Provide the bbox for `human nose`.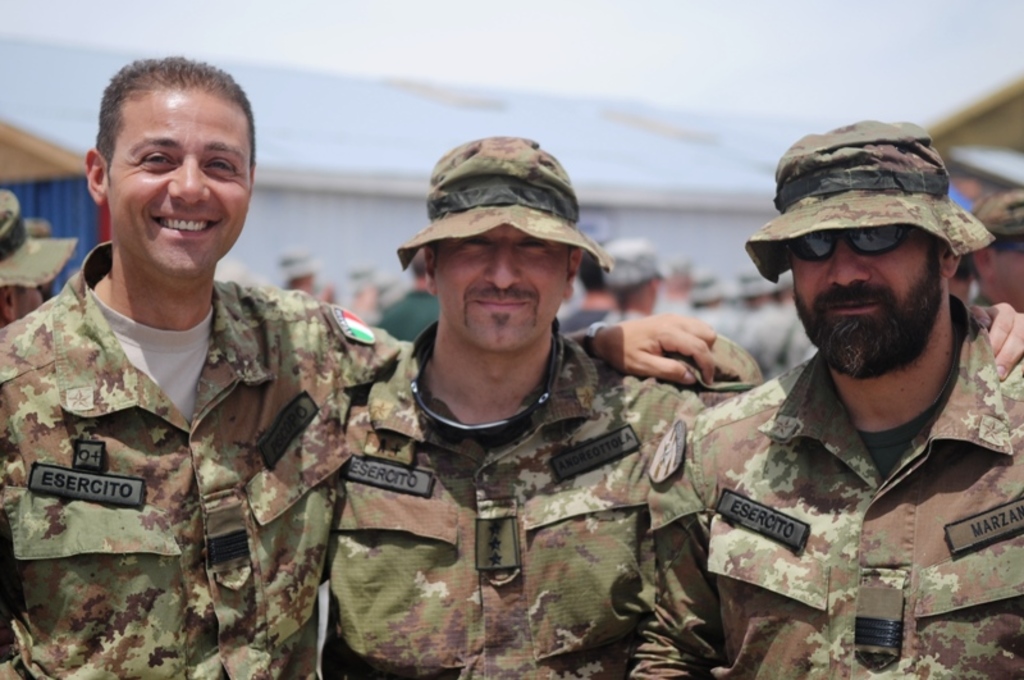
bbox(168, 161, 210, 204).
